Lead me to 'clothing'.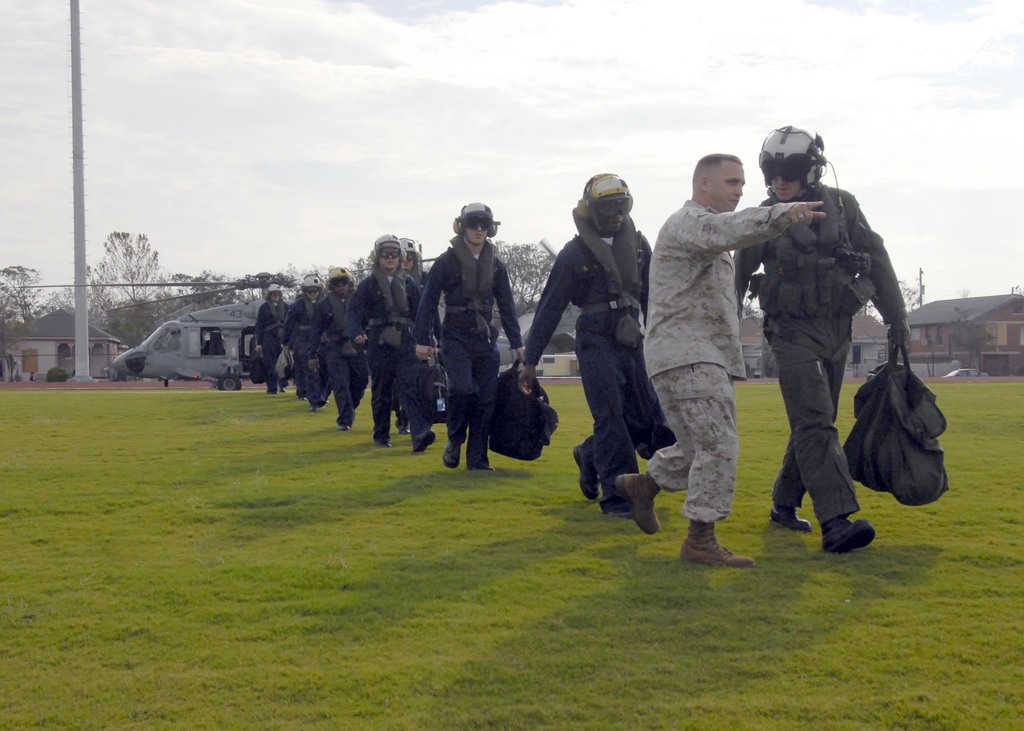
Lead to [521, 205, 657, 506].
